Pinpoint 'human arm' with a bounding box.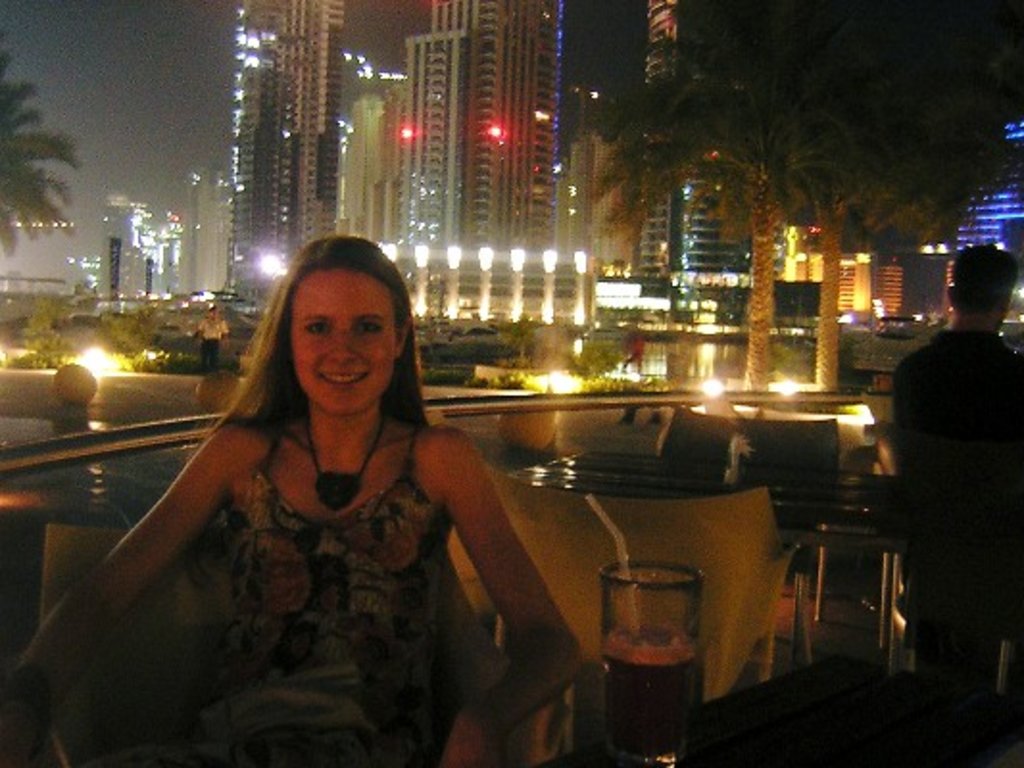
<region>0, 411, 267, 730</region>.
